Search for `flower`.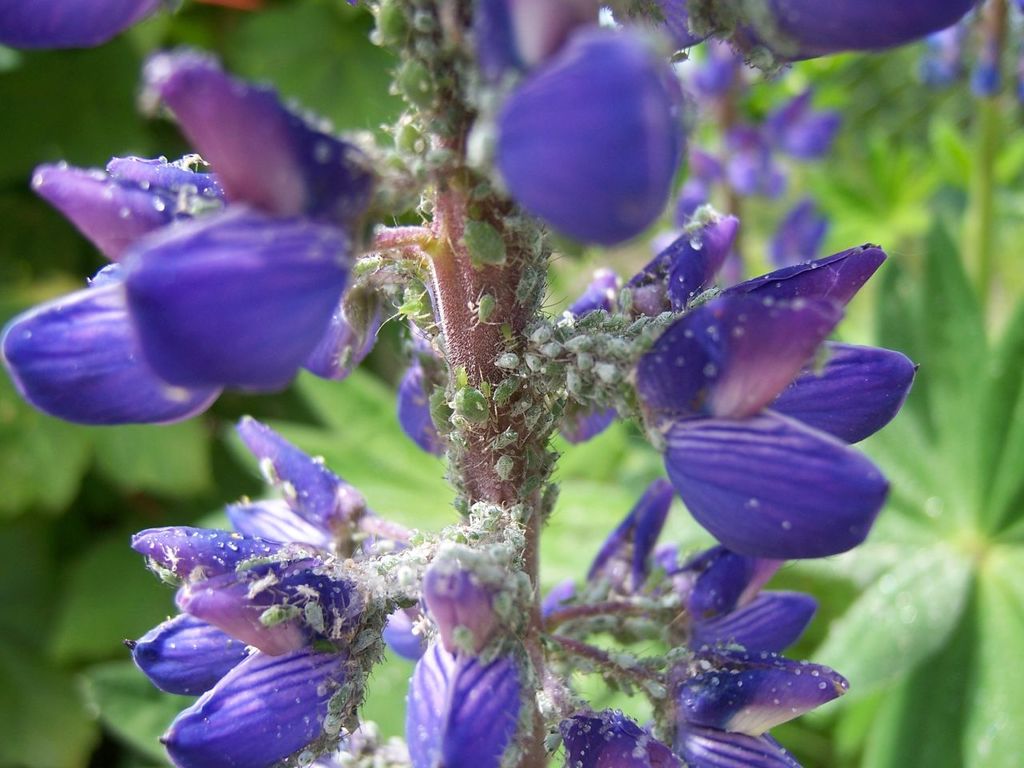
Found at (0,0,162,50).
